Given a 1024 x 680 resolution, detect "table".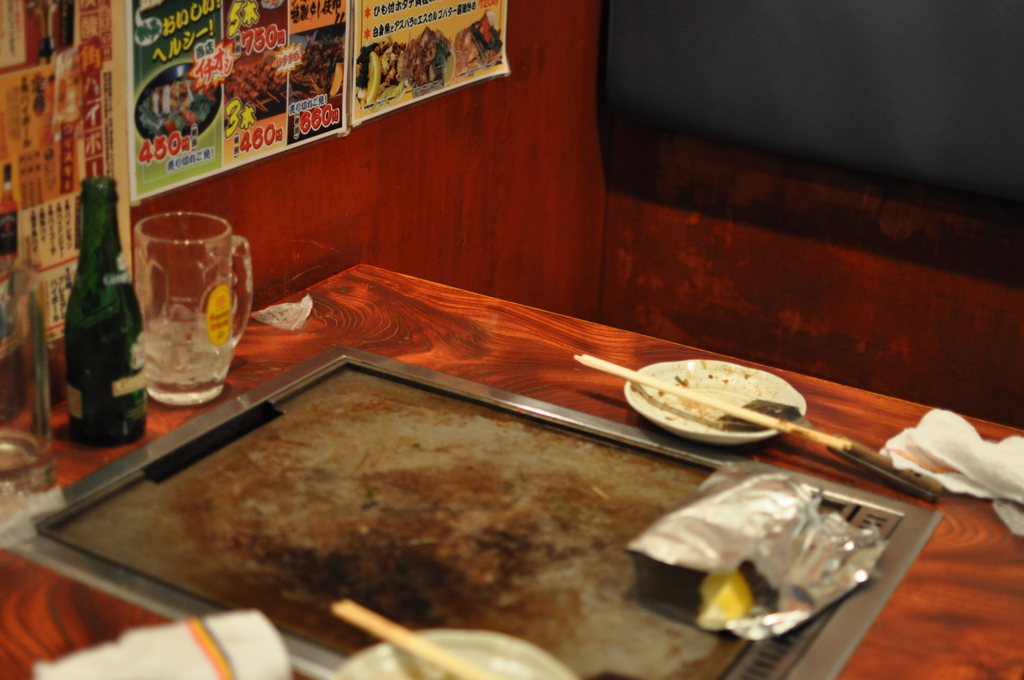
[0, 195, 988, 679].
